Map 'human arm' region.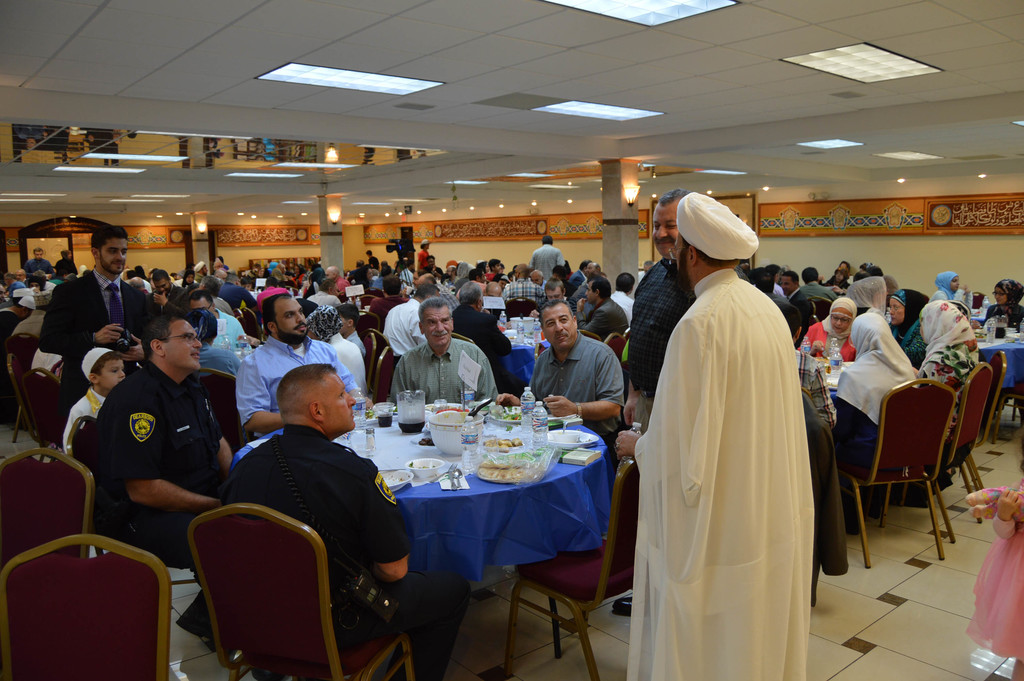
Mapped to l=58, t=396, r=93, b=456.
